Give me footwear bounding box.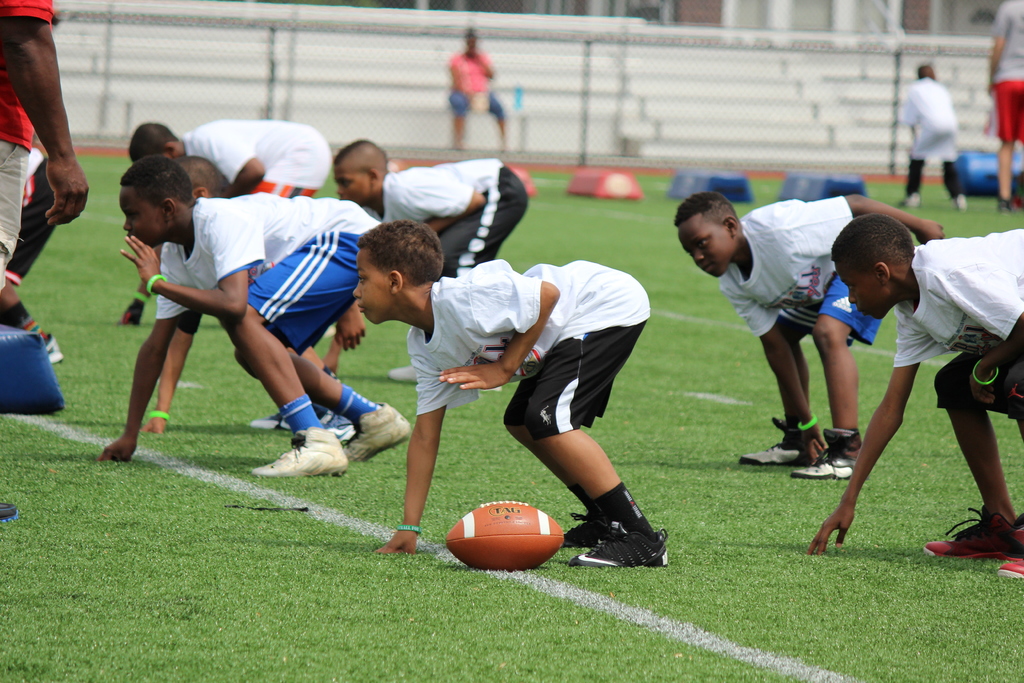
(x1=44, y1=333, x2=61, y2=365).
